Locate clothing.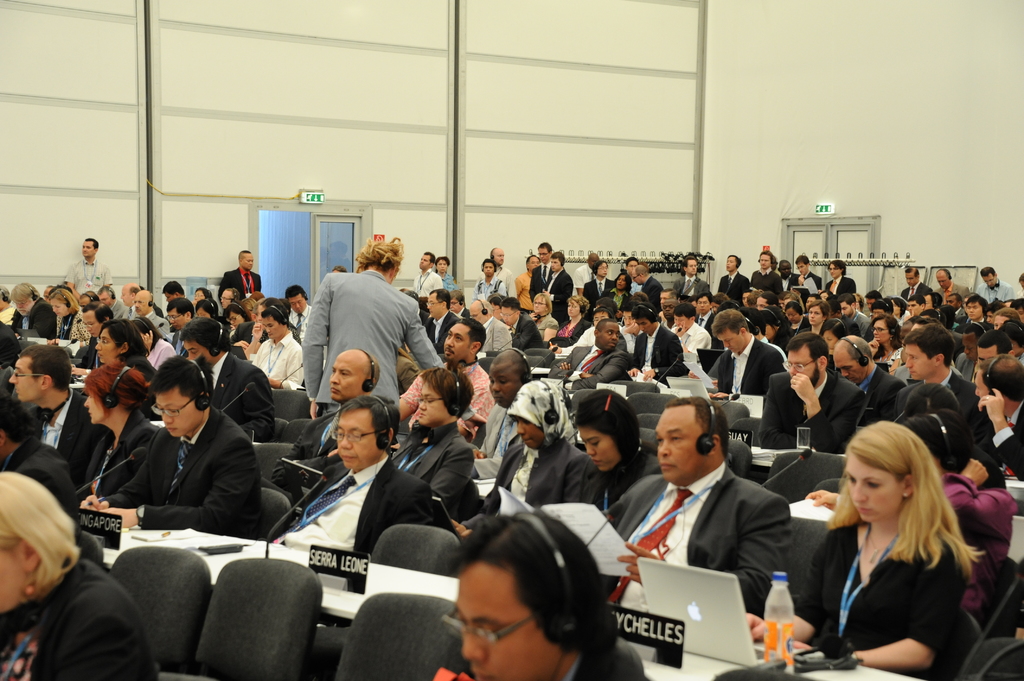
Bounding box: x1=458, y1=377, x2=601, y2=532.
